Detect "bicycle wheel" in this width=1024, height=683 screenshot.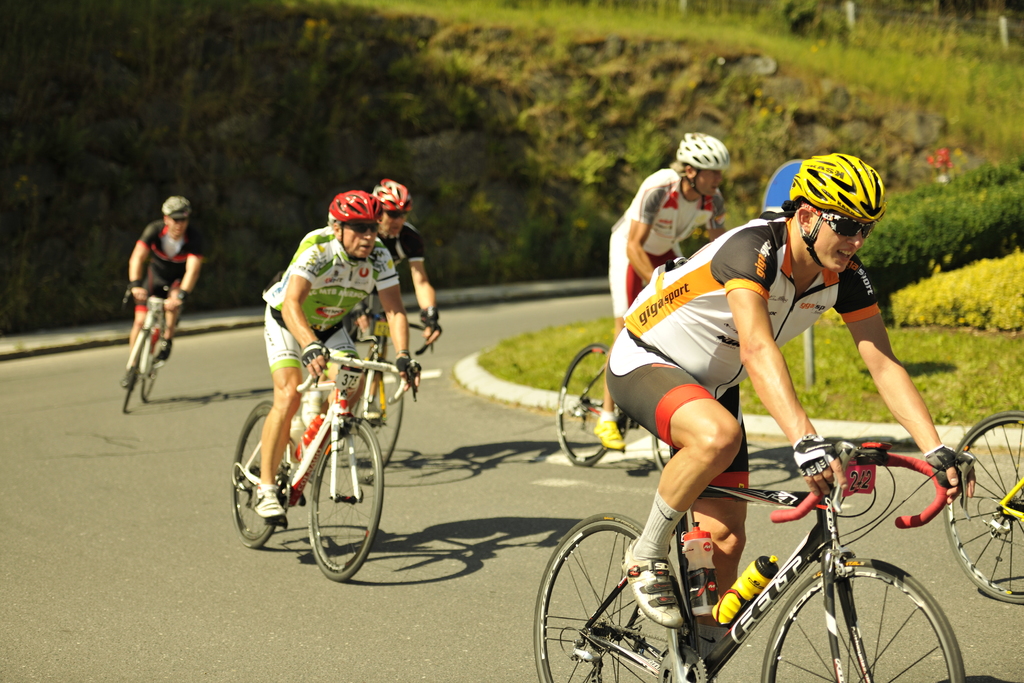
Detection: 941,408,1023,607.
